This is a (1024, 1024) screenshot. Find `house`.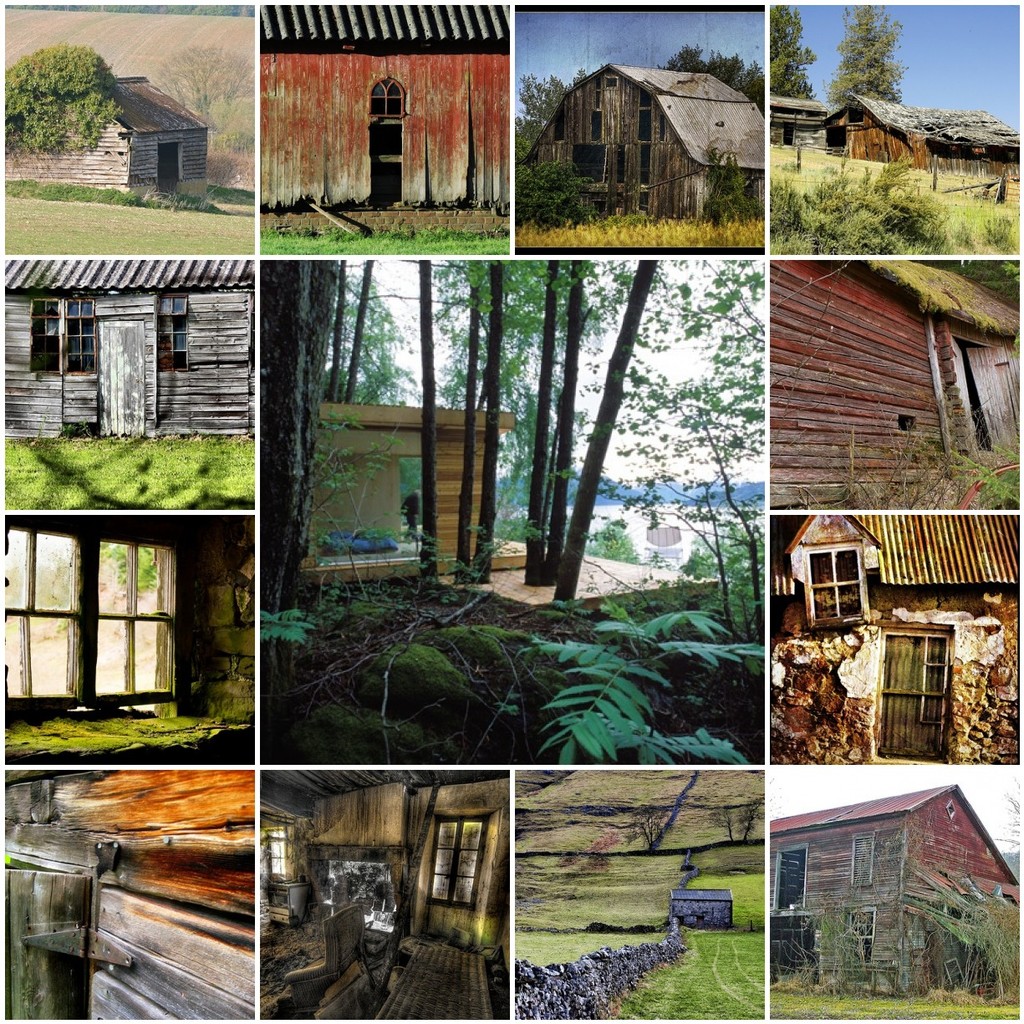
Bounding box: locate(310, 402, 520, 553).
